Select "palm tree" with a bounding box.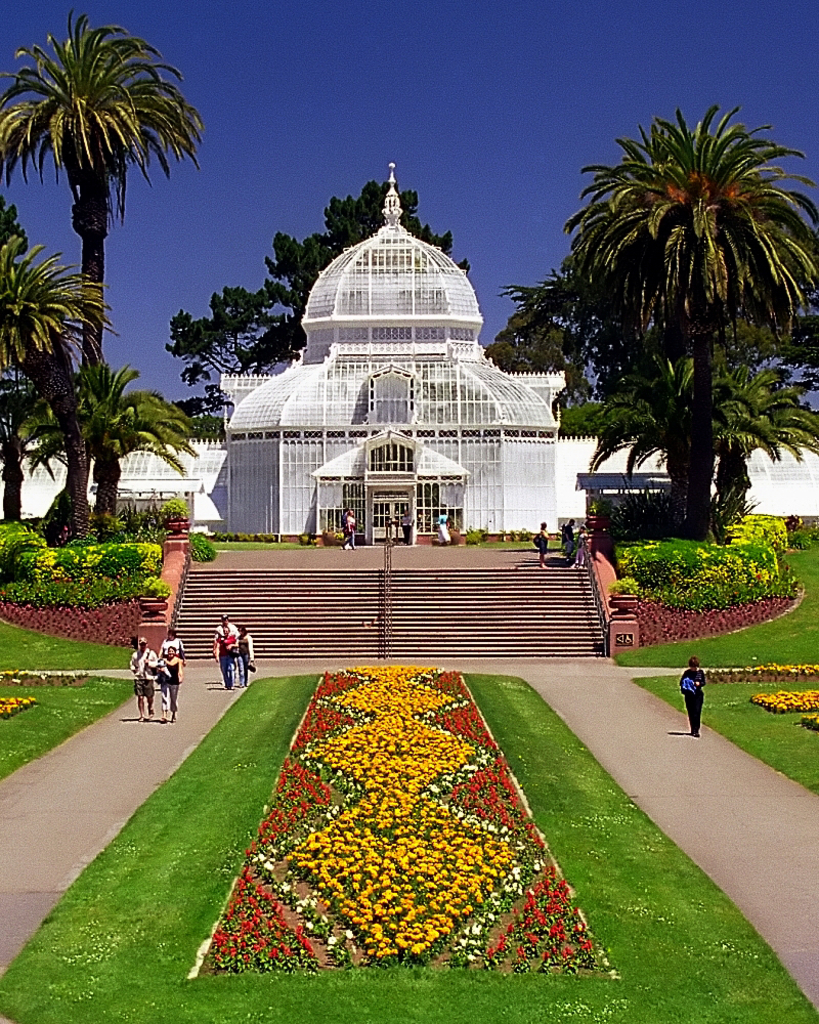
l=0, t=371, r=69, b=523.
